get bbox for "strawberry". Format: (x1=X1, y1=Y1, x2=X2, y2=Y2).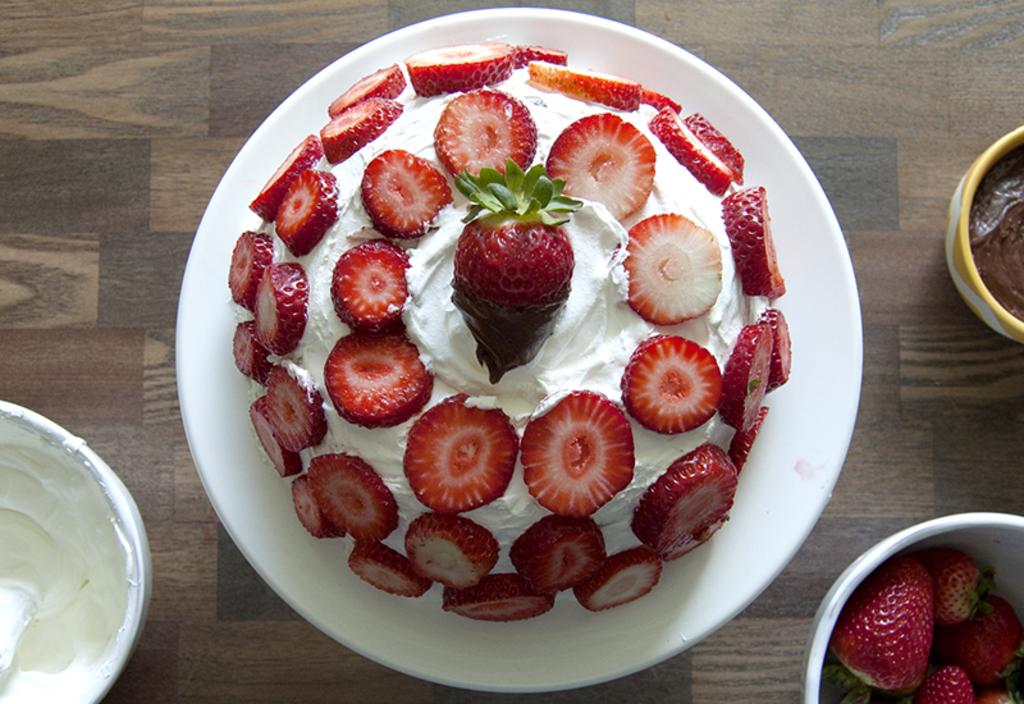
(x1=439, y1=564, x2=557, y2=625).
